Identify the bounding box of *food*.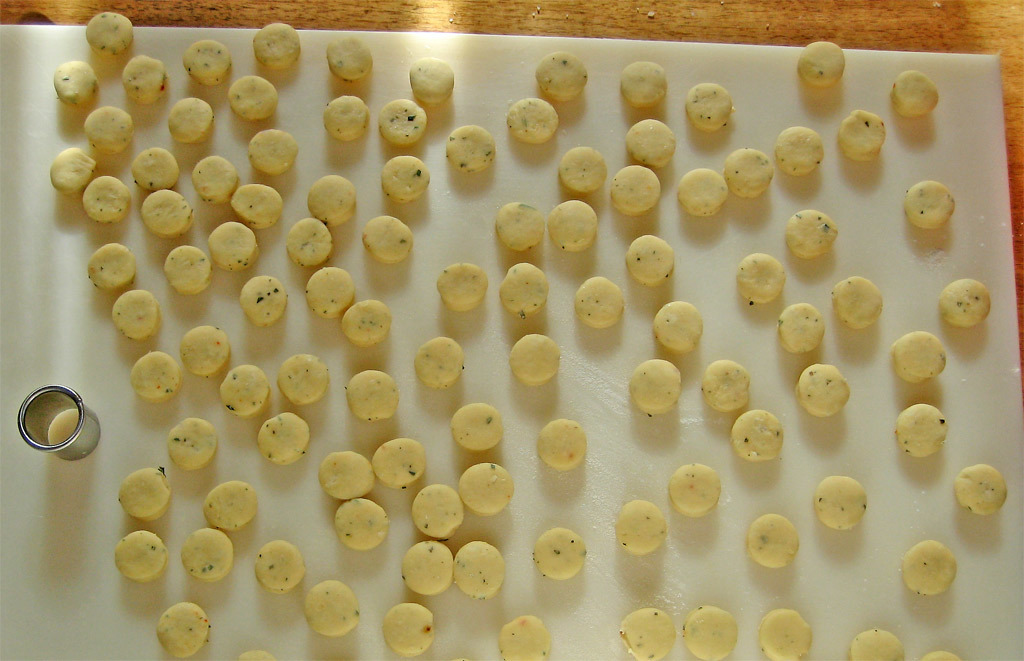
left=567, top=271, right=627, bottom=331.
